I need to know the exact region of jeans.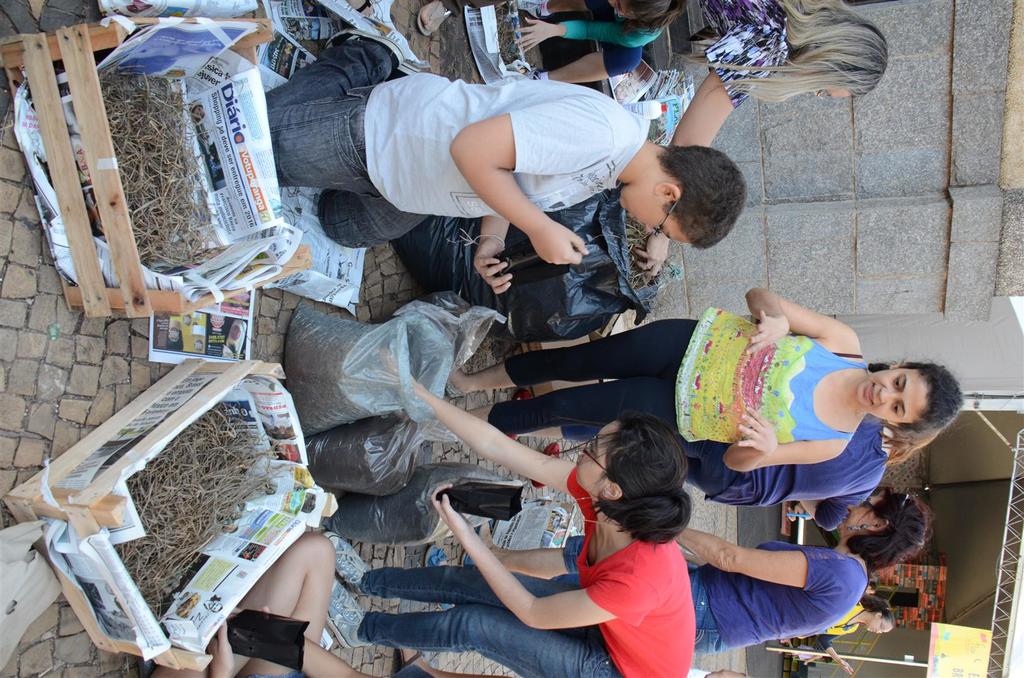
Region: 367/569/621/677.
